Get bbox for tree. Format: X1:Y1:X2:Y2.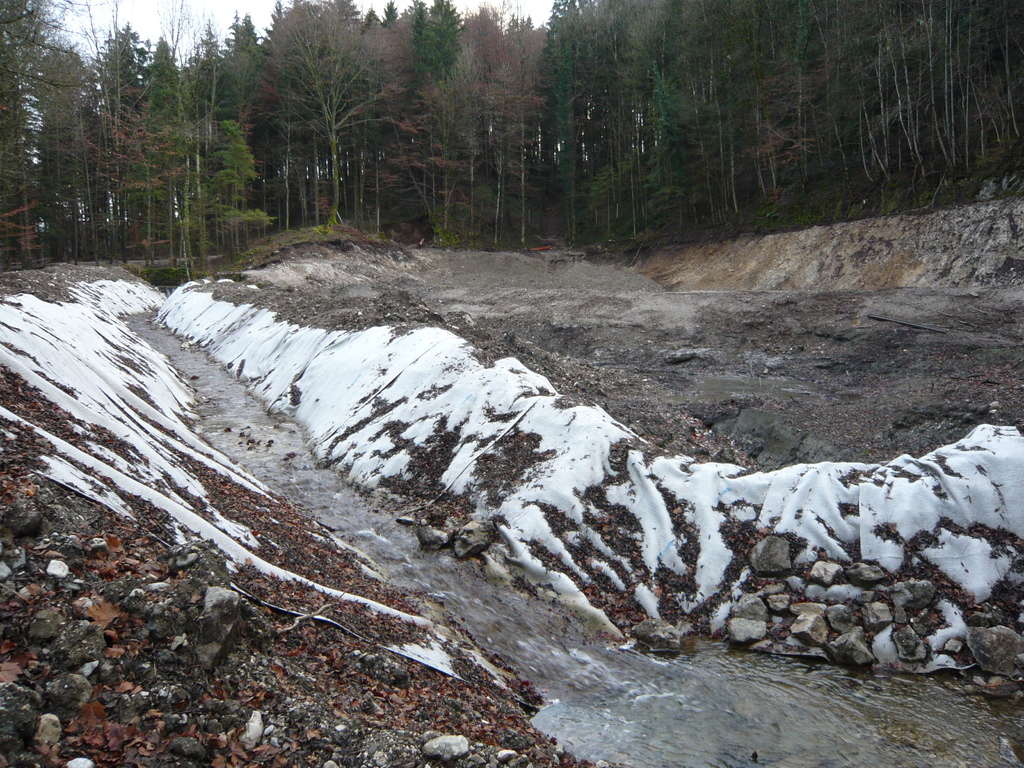
109:119:283:284.
